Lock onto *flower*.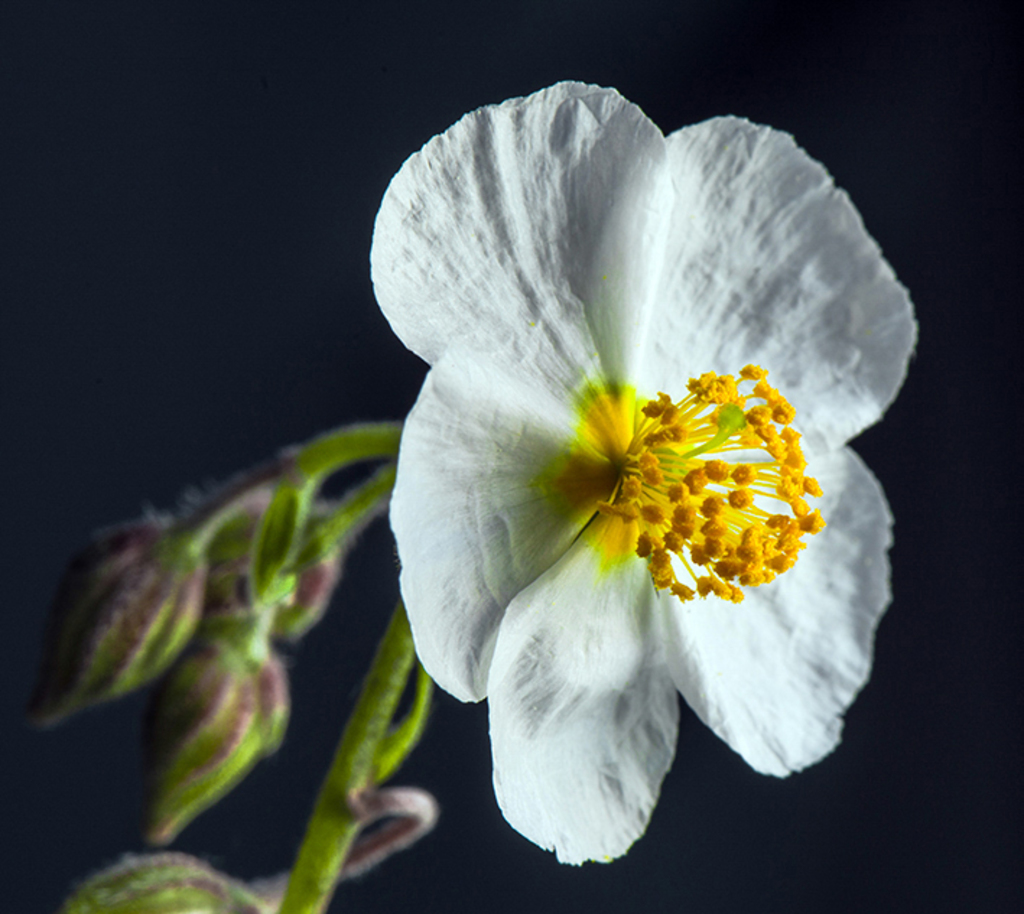
Locked: bbox(276, 530, 334, 632).
